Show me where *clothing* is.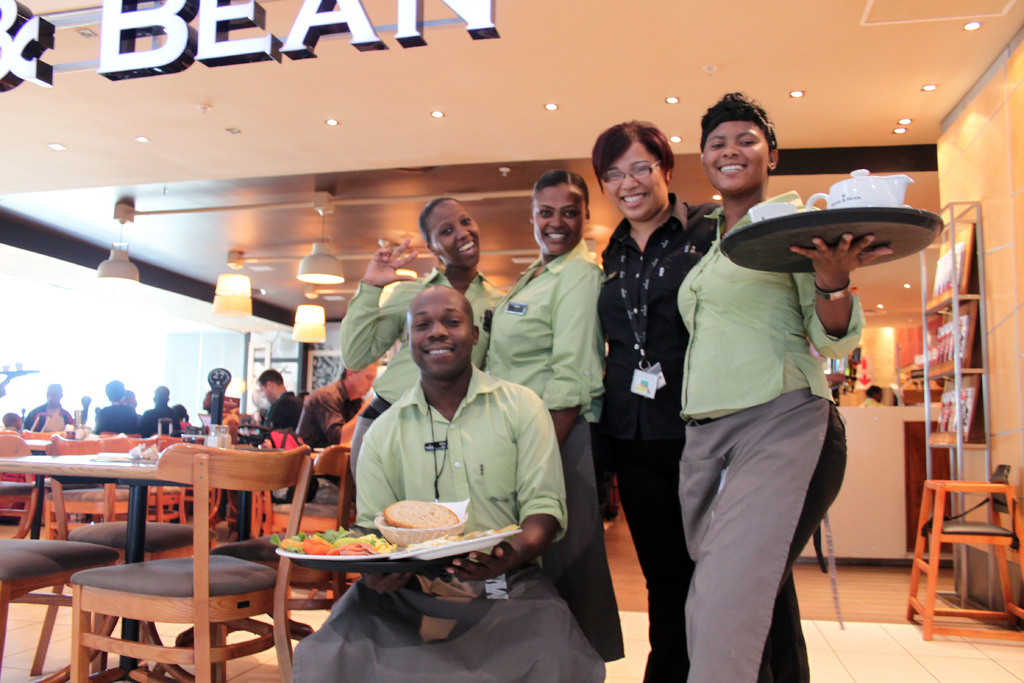
*clothing* is at <region>140, 402, 183, 436</region>.
